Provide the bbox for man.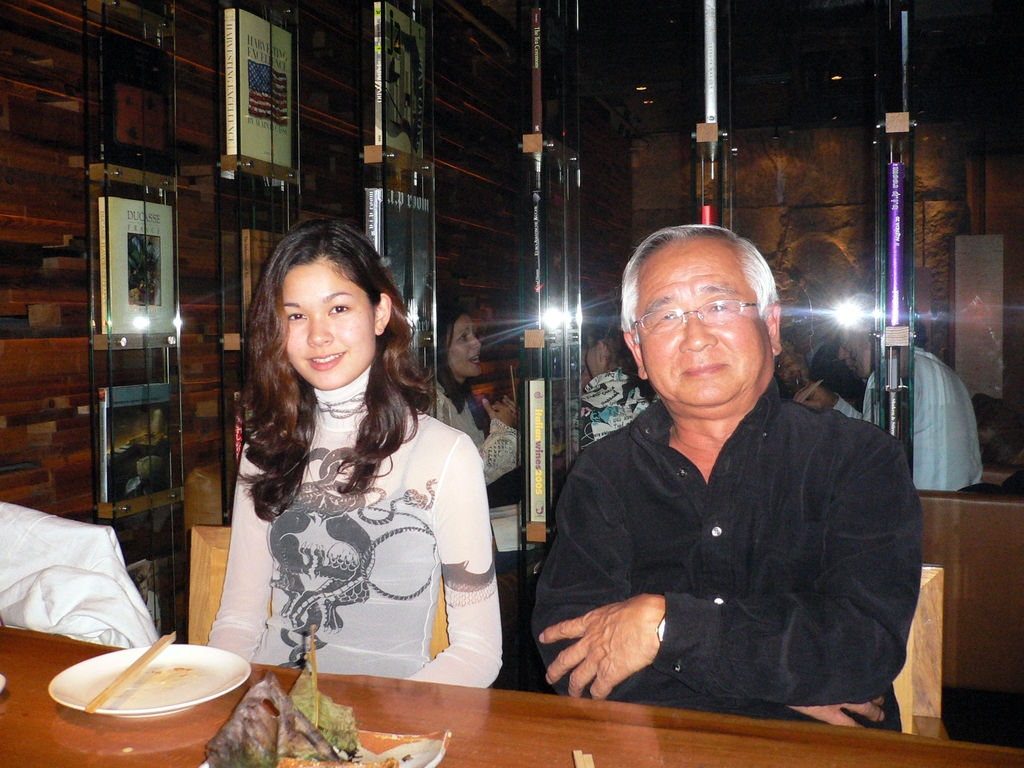
detection(799, 292, 984, 497).
